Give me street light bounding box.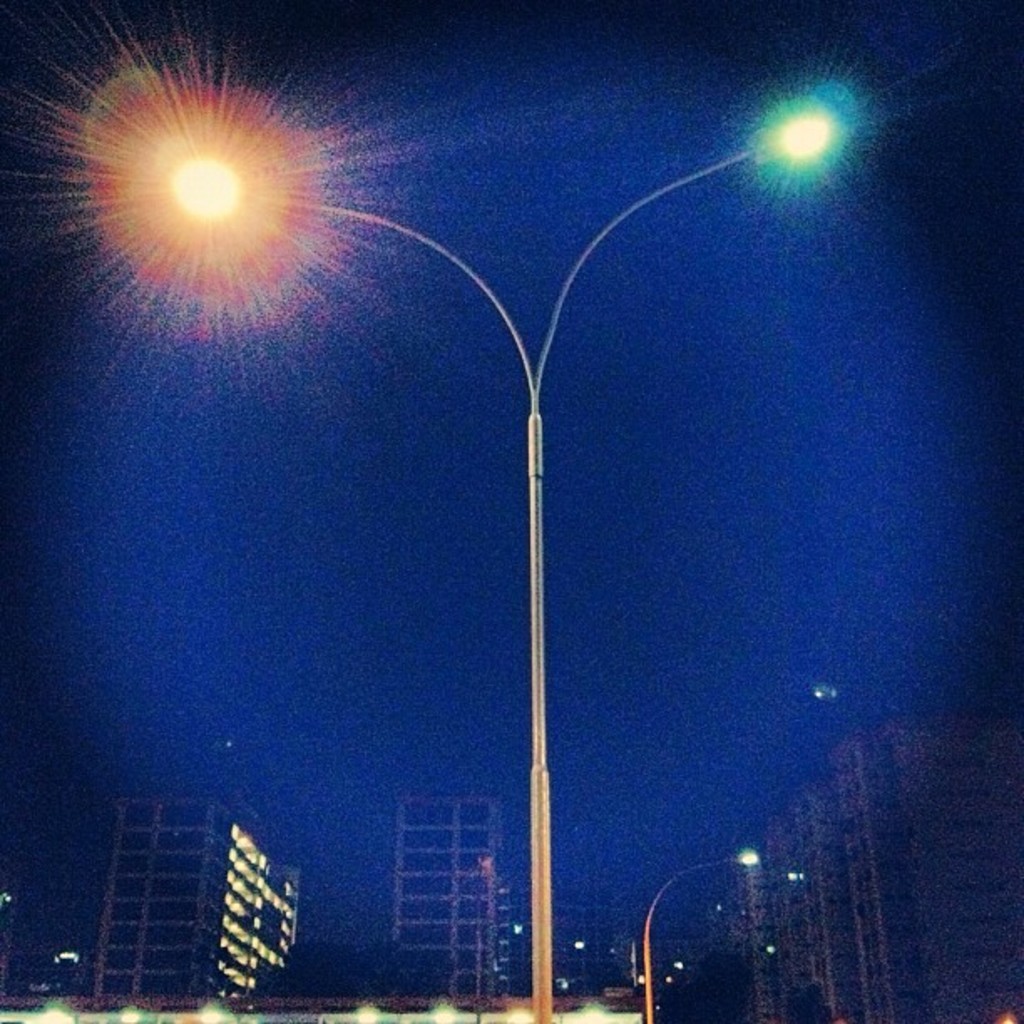
bbox=(643, 843, 768, 1022).
